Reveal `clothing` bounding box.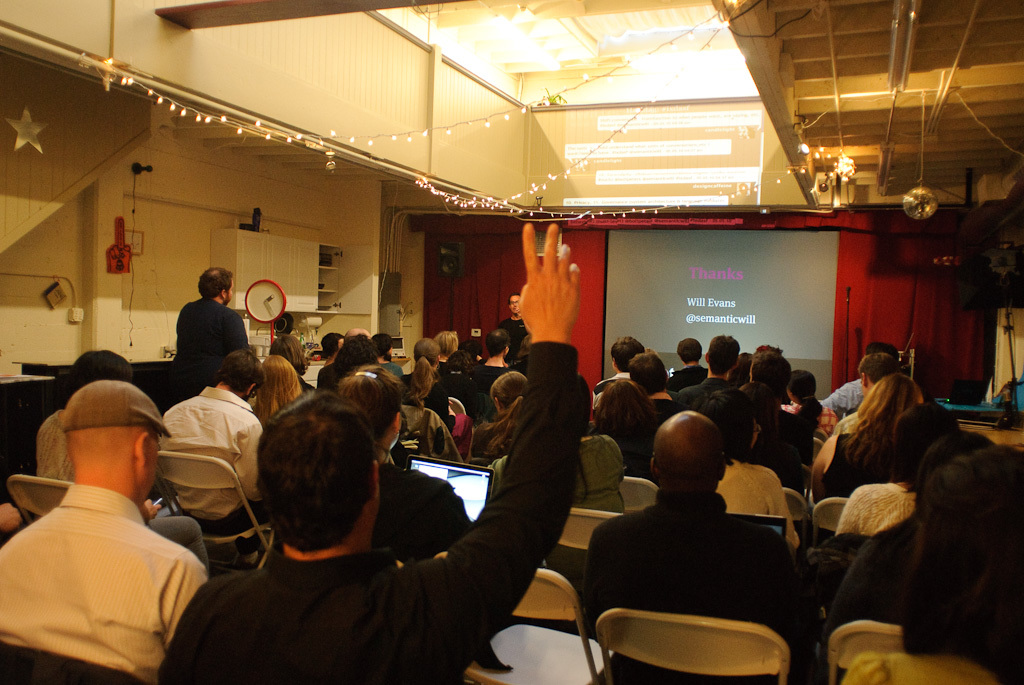
Revealed: (843,652,1006,684).
